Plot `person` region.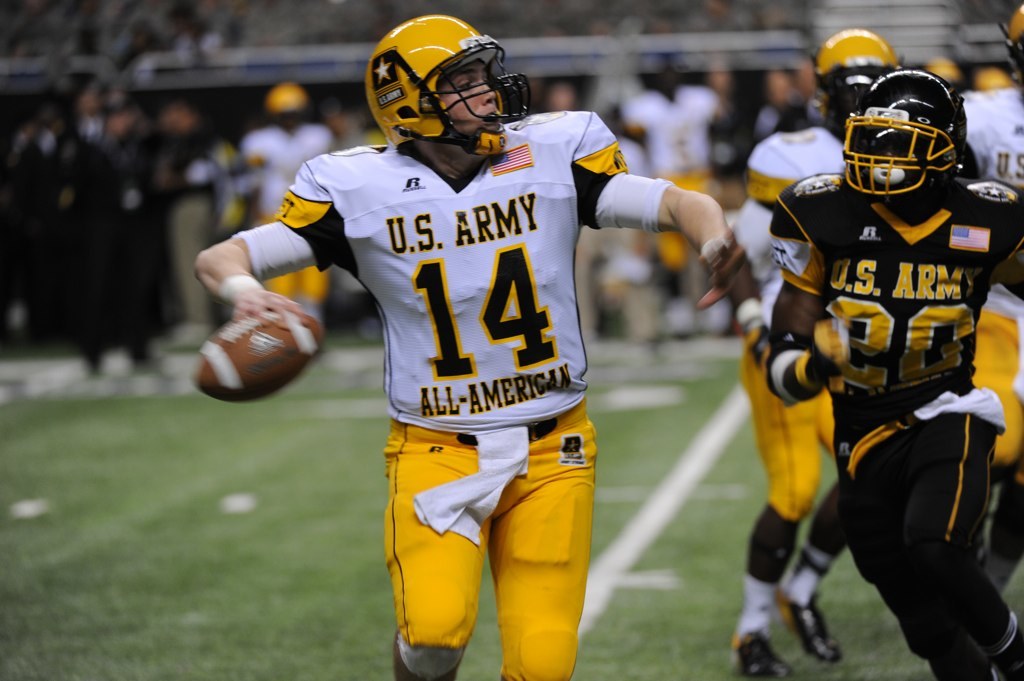
Plotted at pyautogui.locateOnScreen(757, 56, 1023, 680).
